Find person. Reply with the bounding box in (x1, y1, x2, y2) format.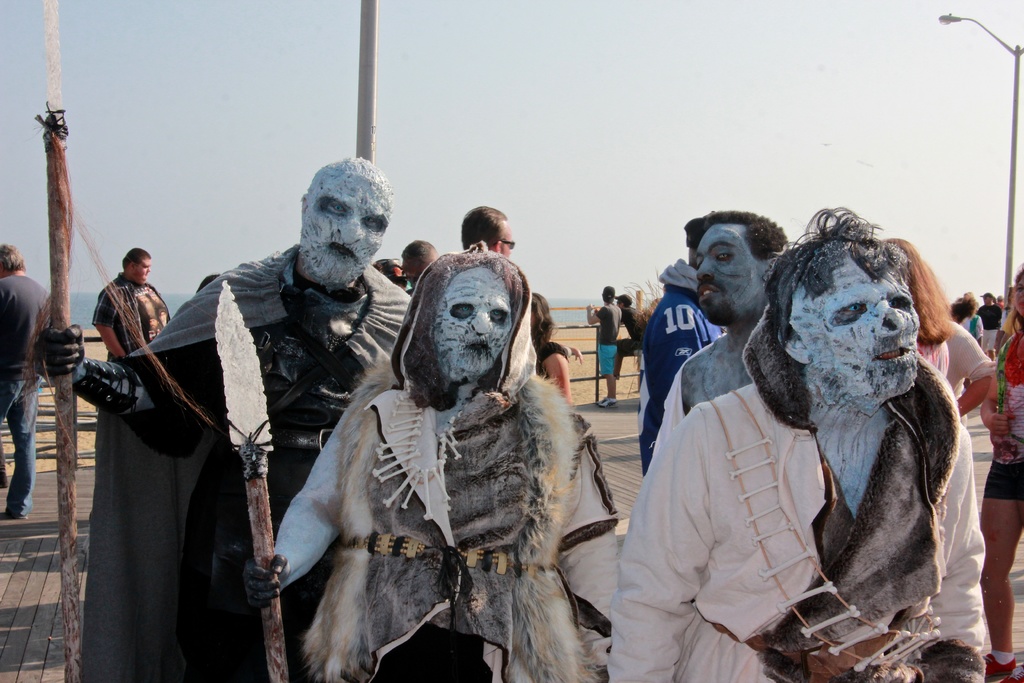
(83, 244, 171, 368).
